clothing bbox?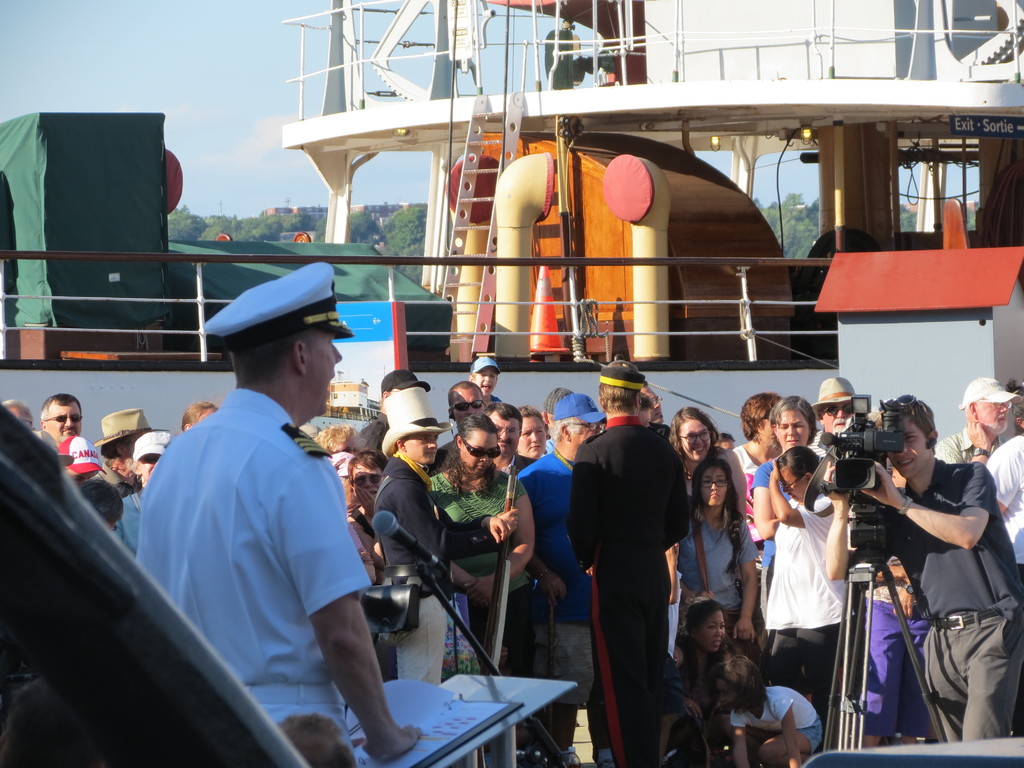
crop(572, 373, 690, 735)
